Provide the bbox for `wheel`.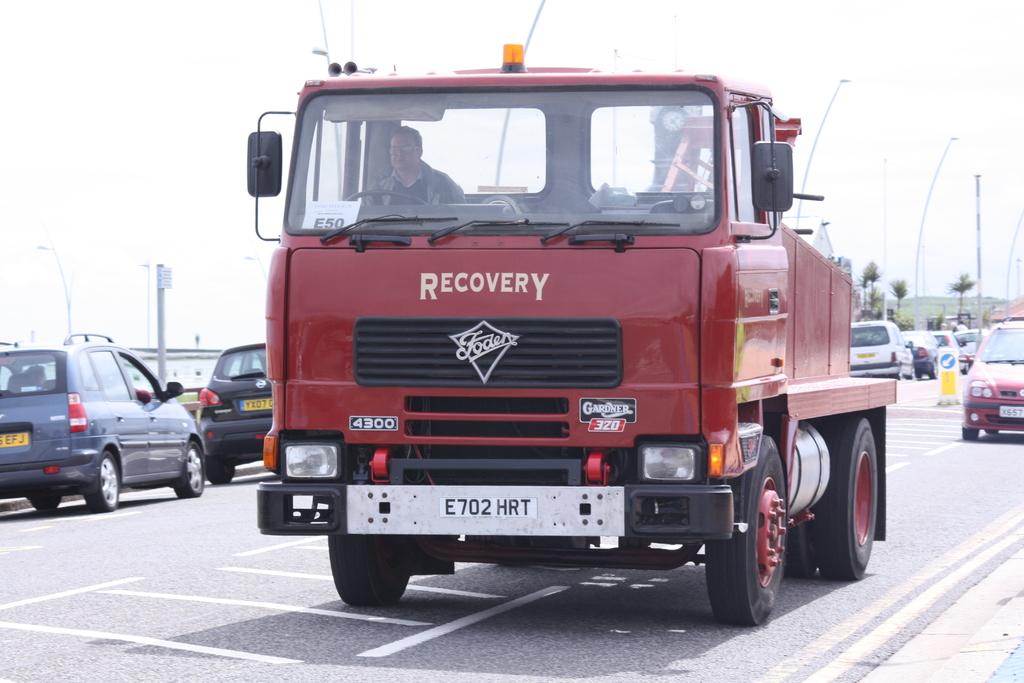
<bbox>927, 363, 935, 382</bbox>.
